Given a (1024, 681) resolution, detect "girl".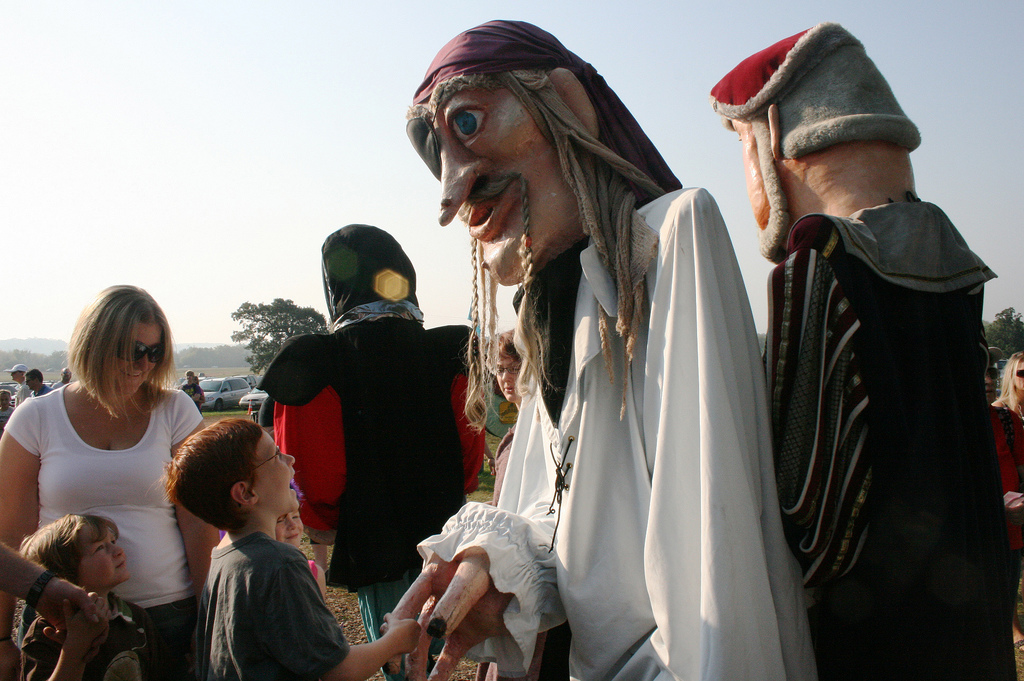
[0,509,155,680].
